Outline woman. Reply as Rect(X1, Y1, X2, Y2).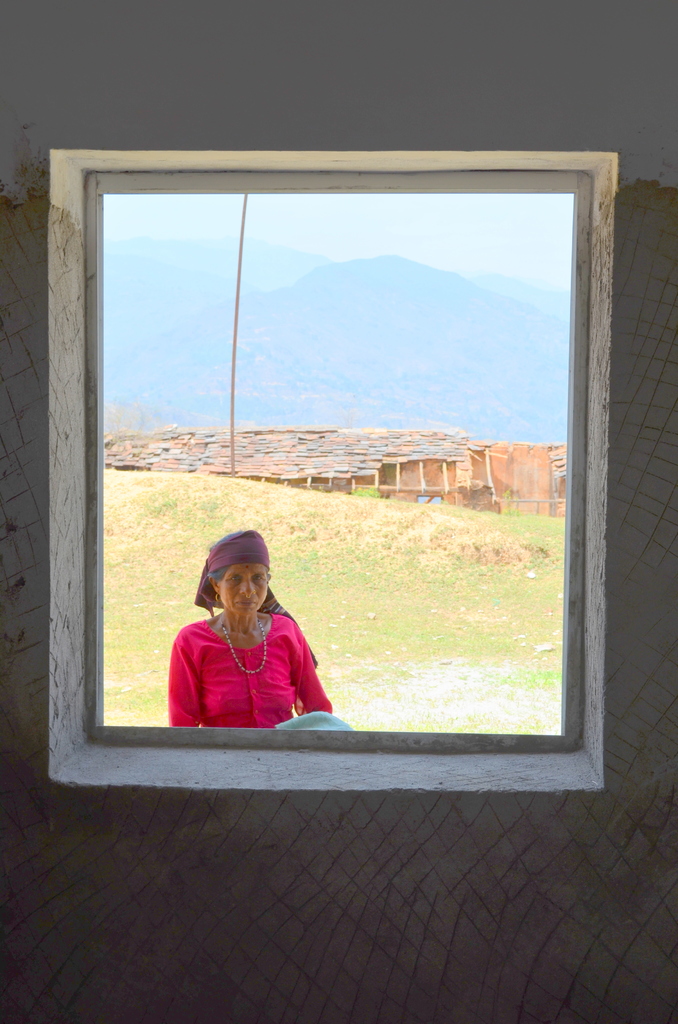
Rect(171, 518, 334, 728).
